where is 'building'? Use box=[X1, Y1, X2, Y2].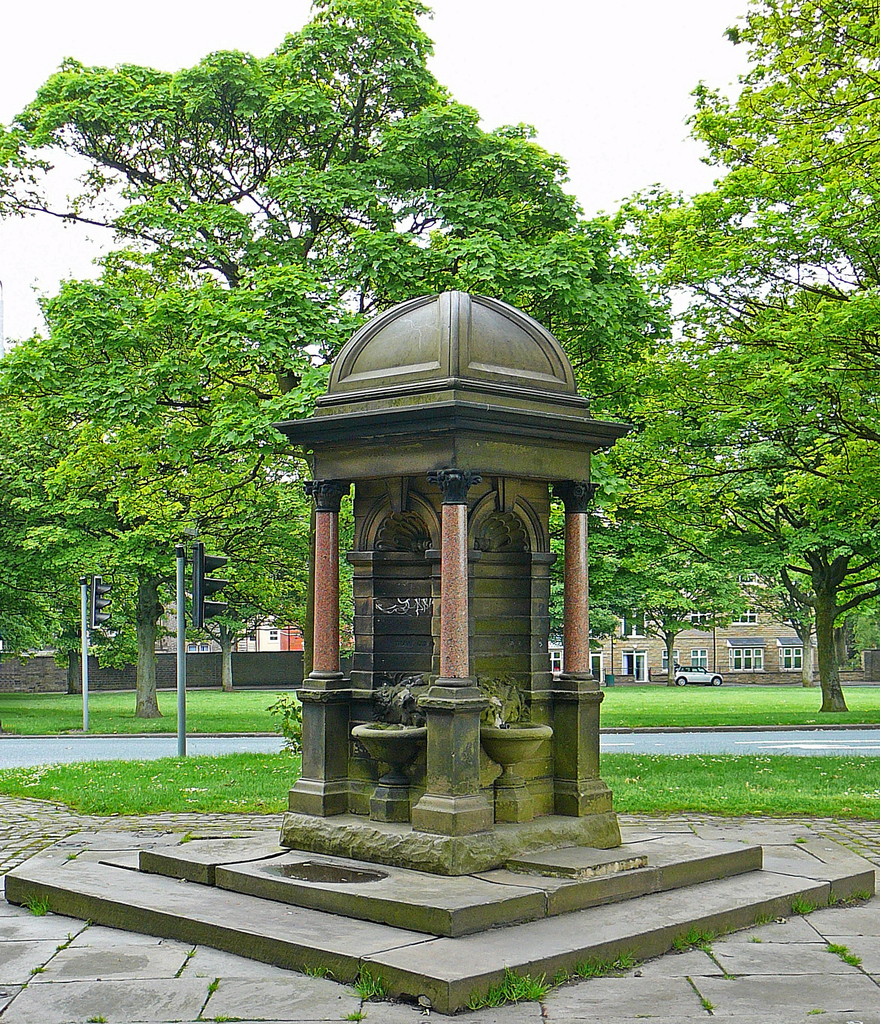
box=[587, 577, 879, 678].
